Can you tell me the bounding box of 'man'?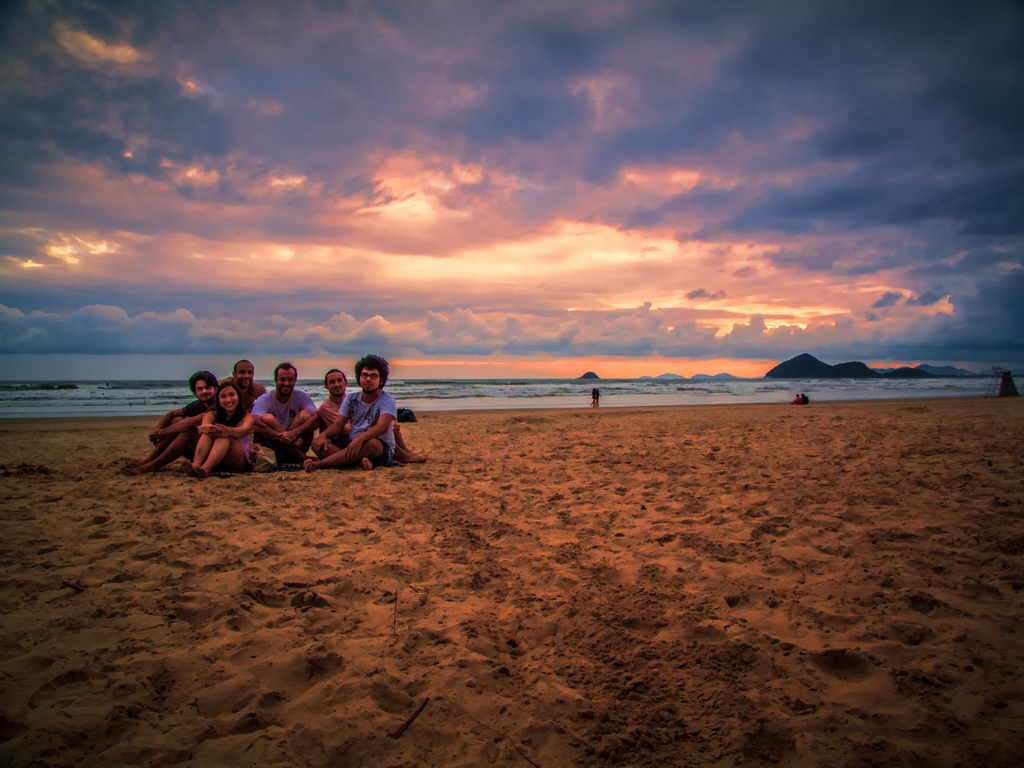
x1=125 y1=367 x2=218 y2=468.
